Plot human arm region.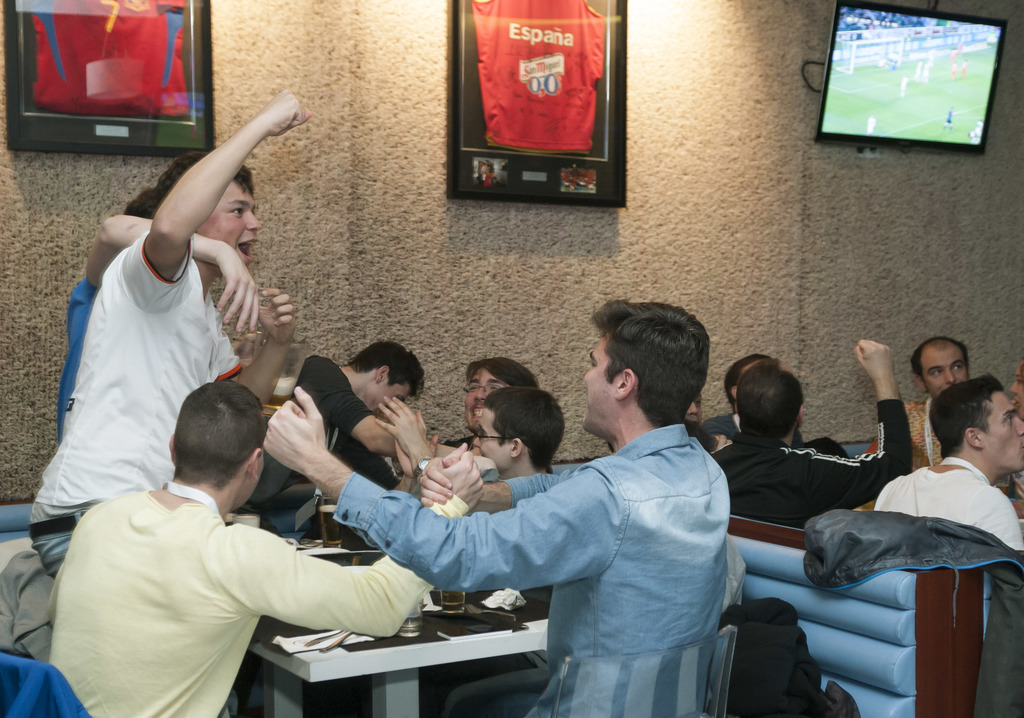
Plotted at region(709, 434, 737, 454).
